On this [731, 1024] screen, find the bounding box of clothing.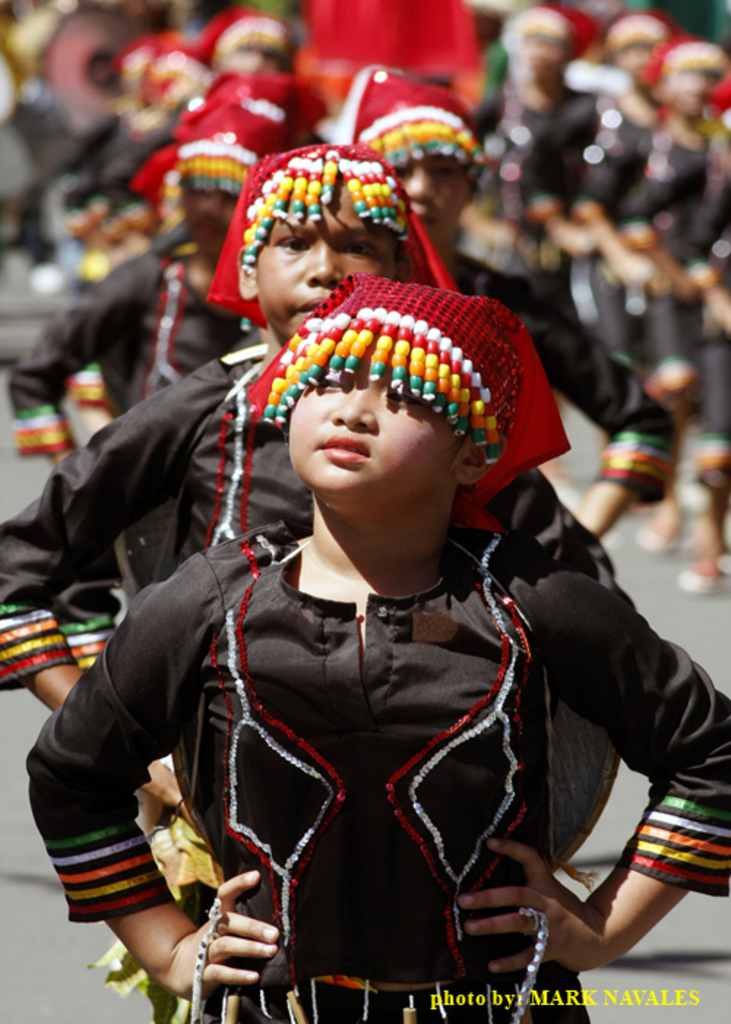
Bounding box: crop(0, 350, 633, 690).
